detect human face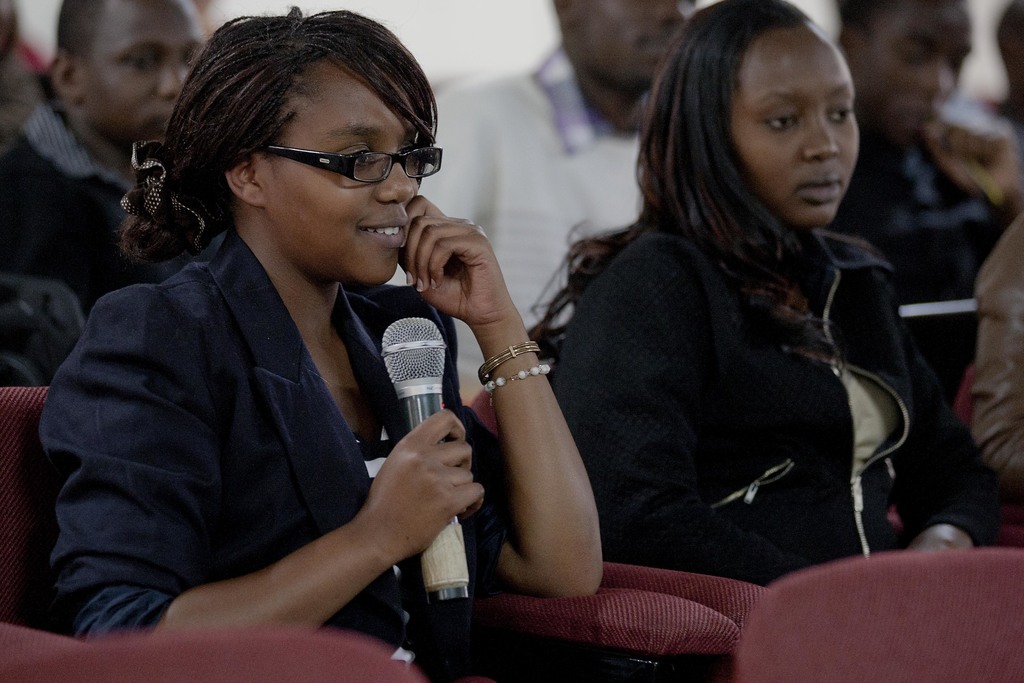
[left=80, top=0, right=208, bottom=145]
